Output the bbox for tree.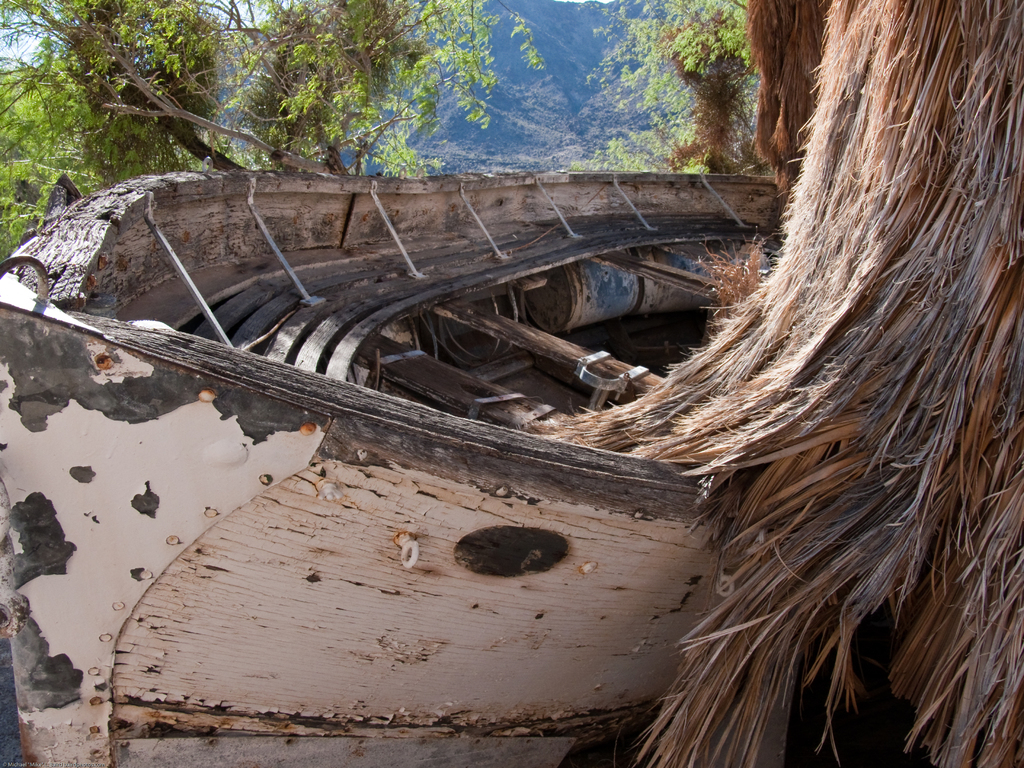
locate(0, 0, 552, 252).
